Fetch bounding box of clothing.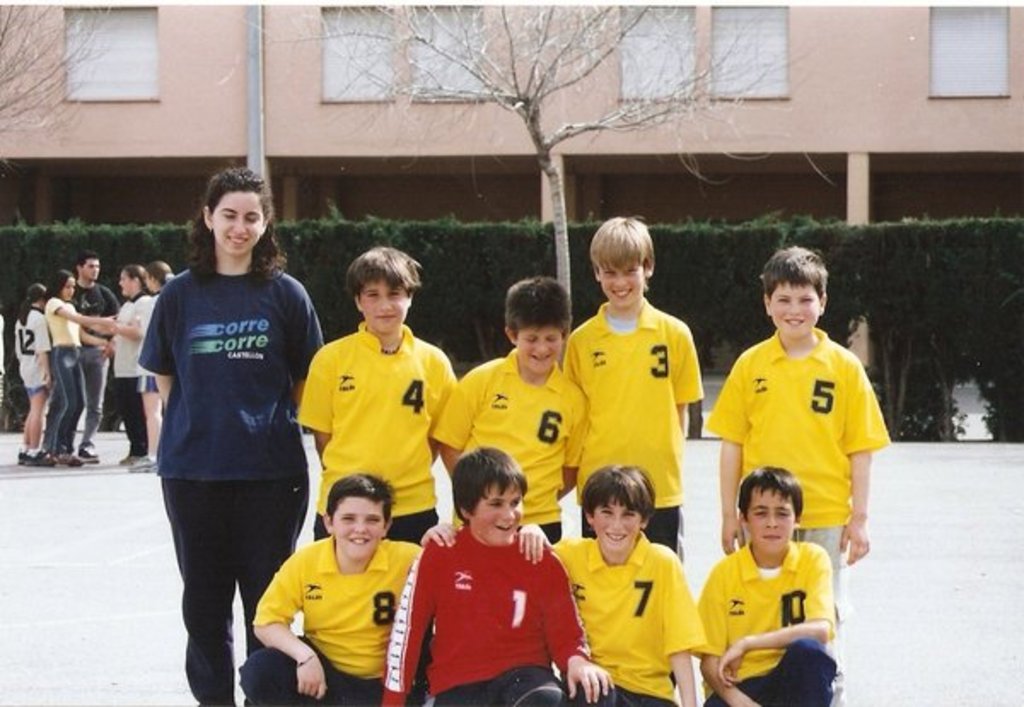
Bbox: (x1=708, y1=333, x2=886, y2=599).
